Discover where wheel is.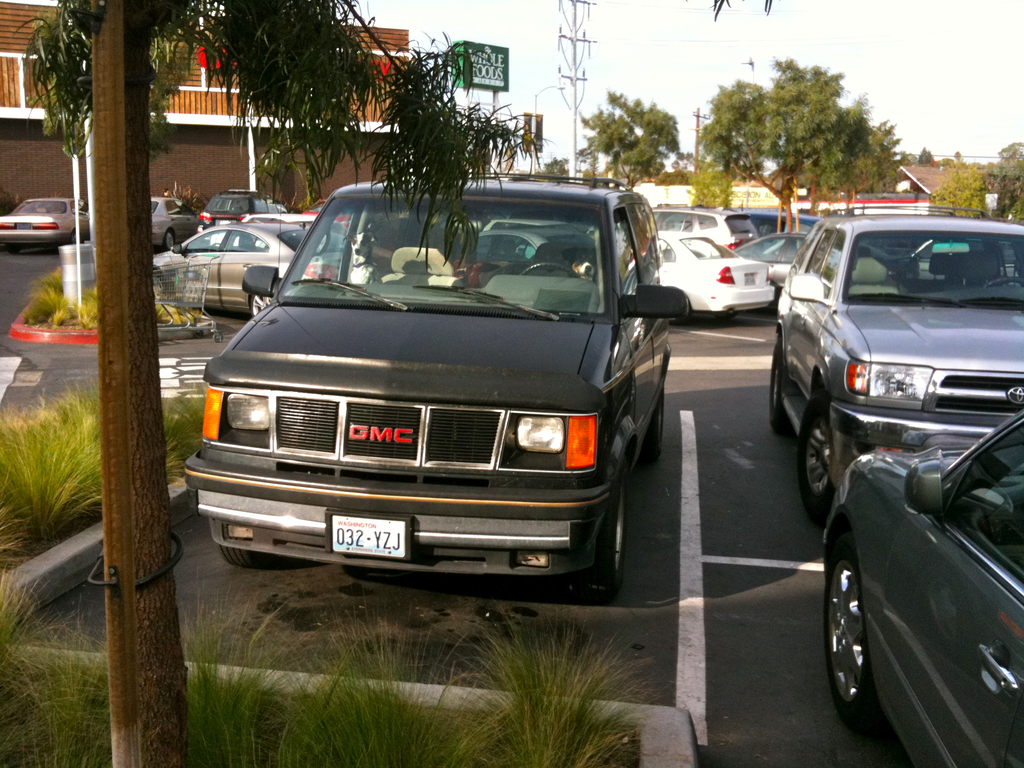
Discovered at 770:344:791:431.
